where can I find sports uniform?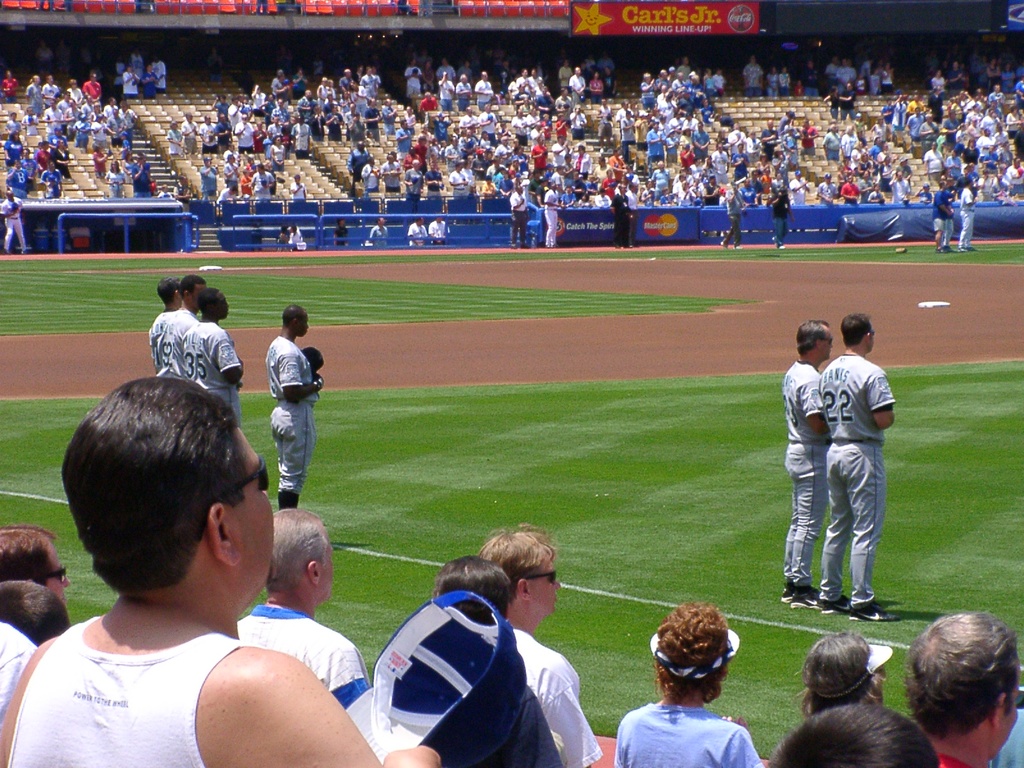
You can find it at <bbox>0, 620, 44, 714</bbox>.
